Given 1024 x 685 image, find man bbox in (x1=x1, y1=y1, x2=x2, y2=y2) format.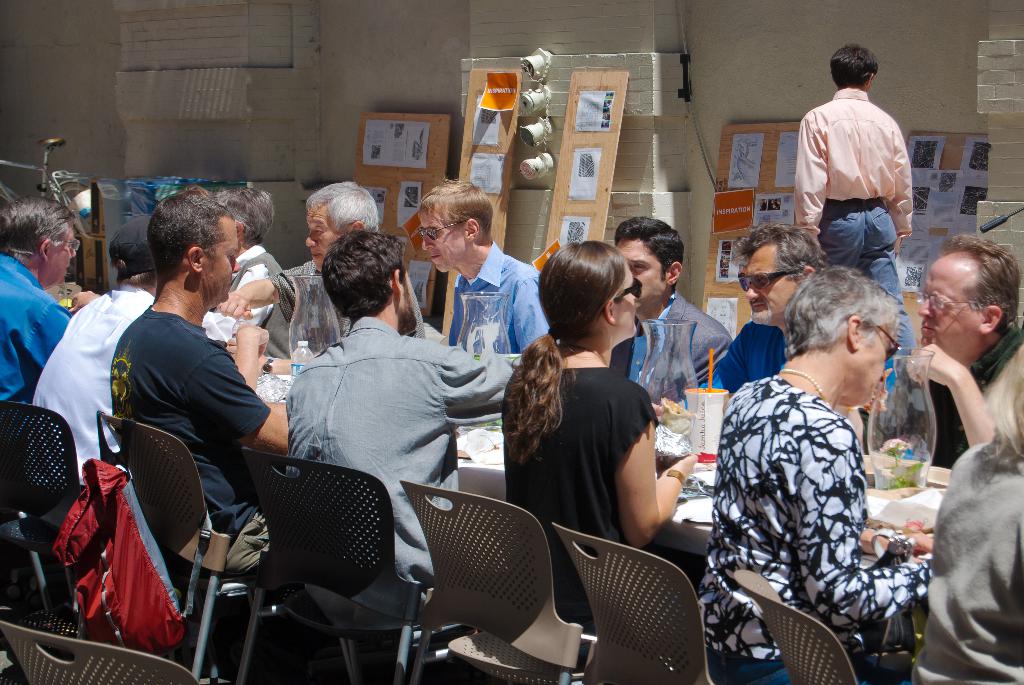
(x1=612, y1=214, x2=731, y2=413).
